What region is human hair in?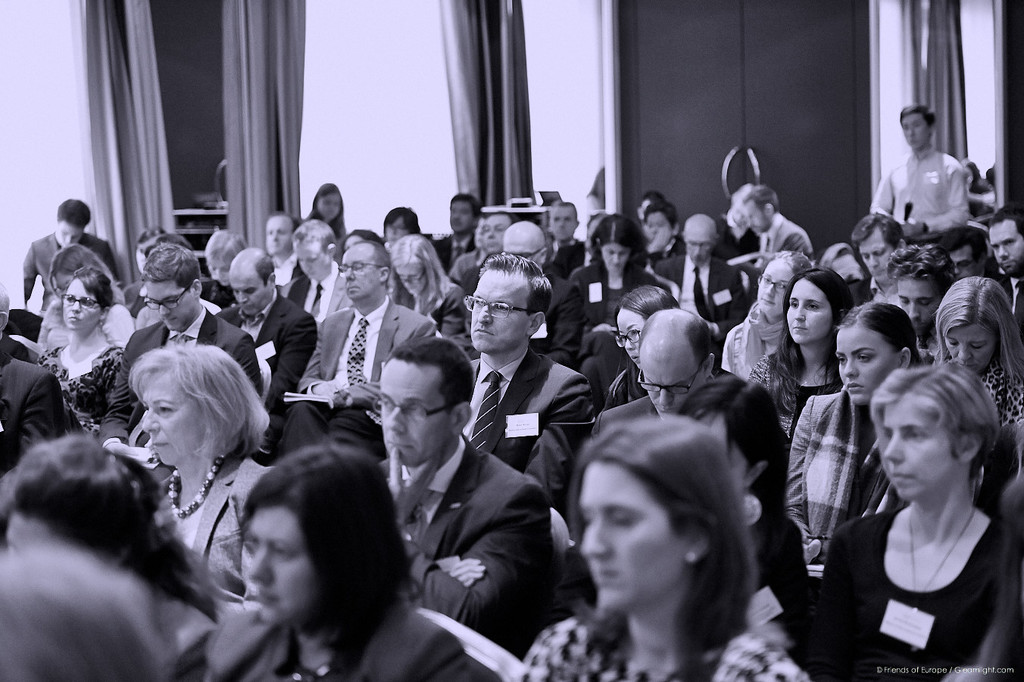
239,443,414,679.
